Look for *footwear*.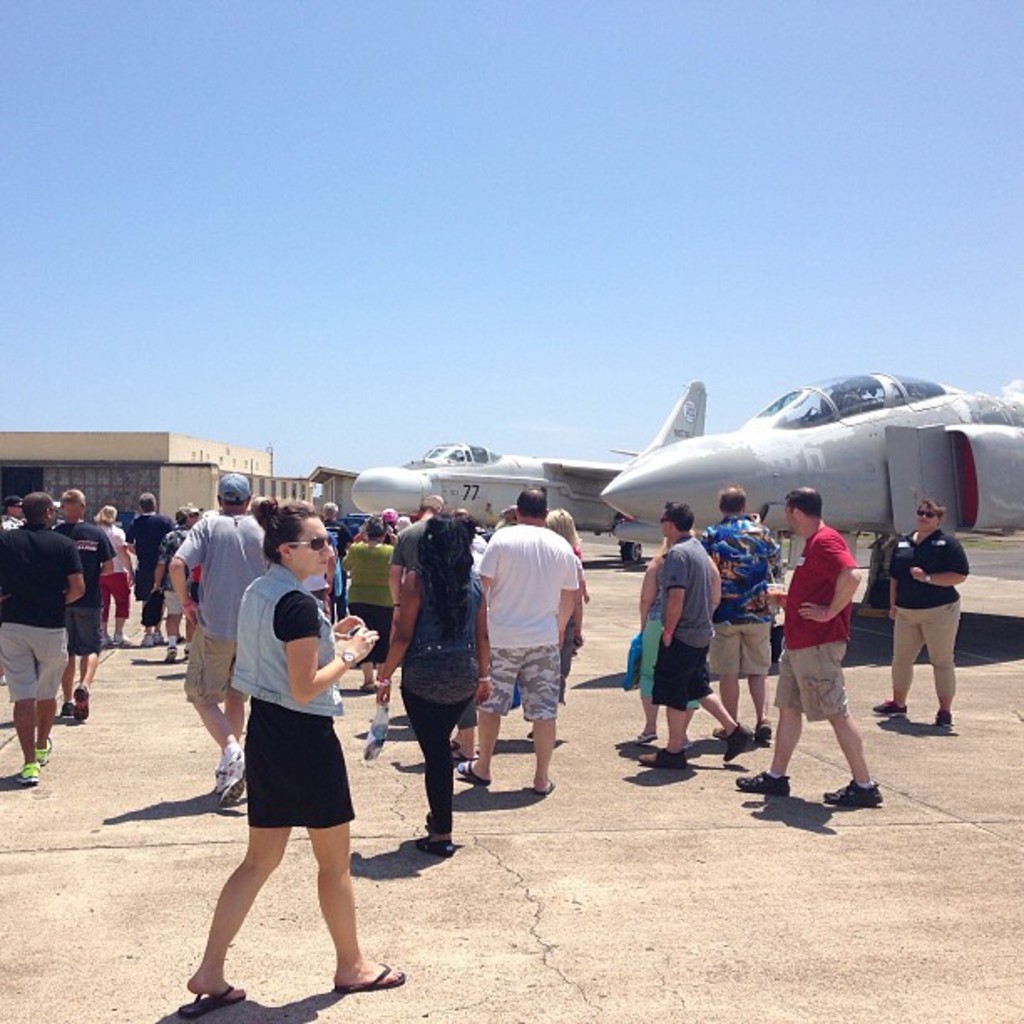
Found: locate(166, 648, 176, 663).
